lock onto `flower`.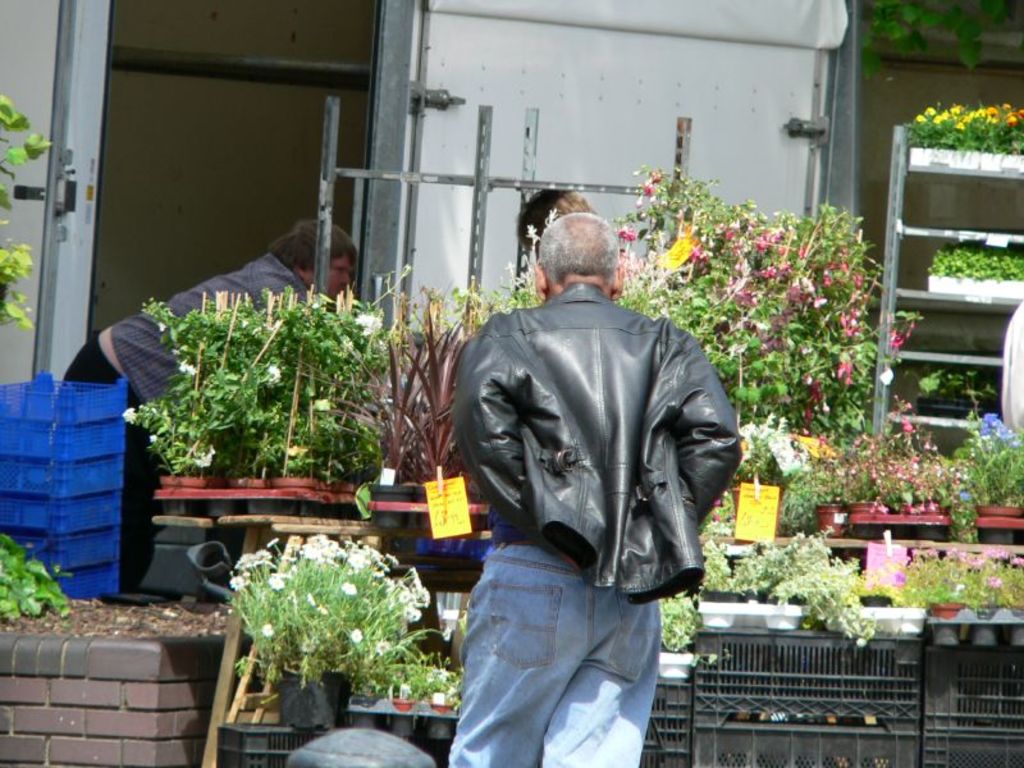
Locked: (left=168, top=344, right=197, bottom=379).
